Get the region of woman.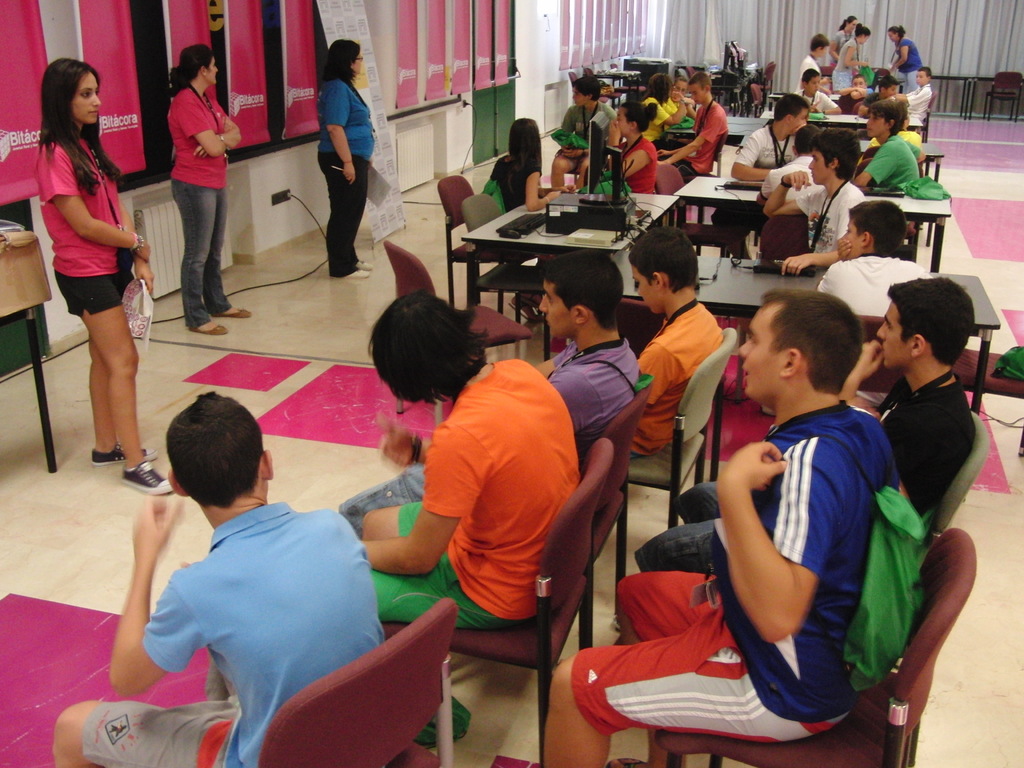
x1=485 y1=116 x2=576 y2=323.
